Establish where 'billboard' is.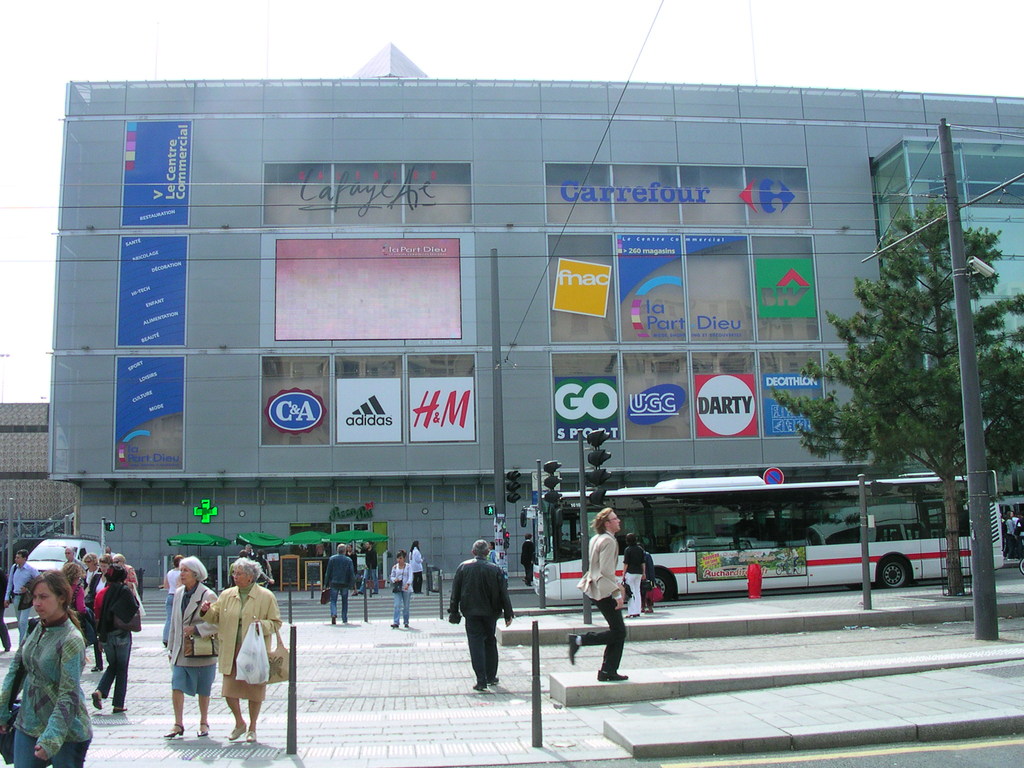
Established at [left=696, top=374, right=758, bottom=436].
